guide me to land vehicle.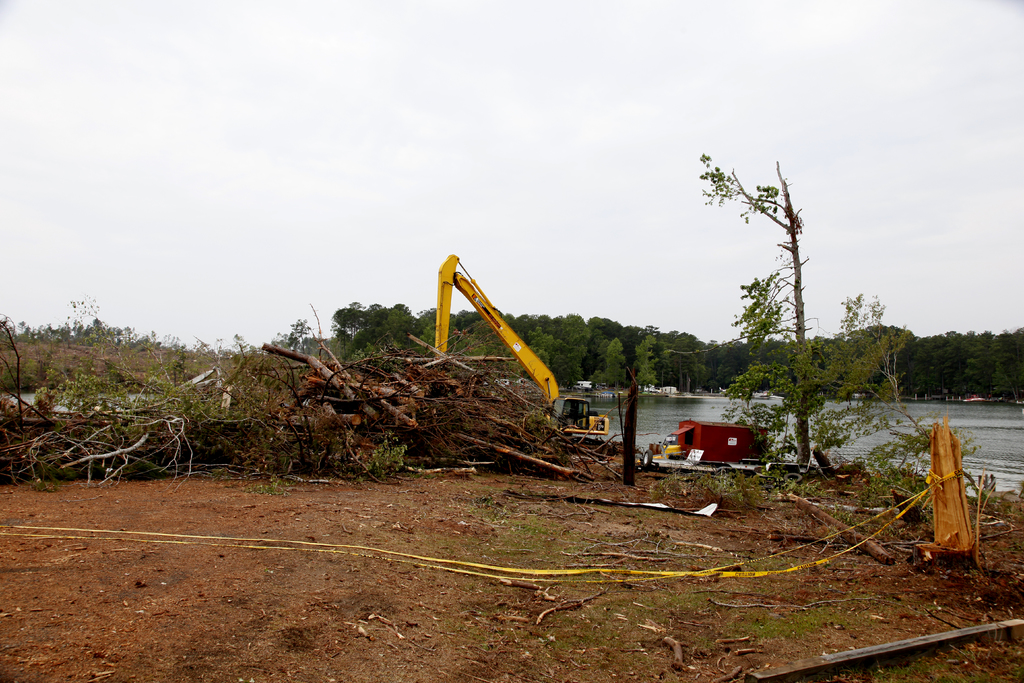
Guidance: (433, 252, 604, 412).
